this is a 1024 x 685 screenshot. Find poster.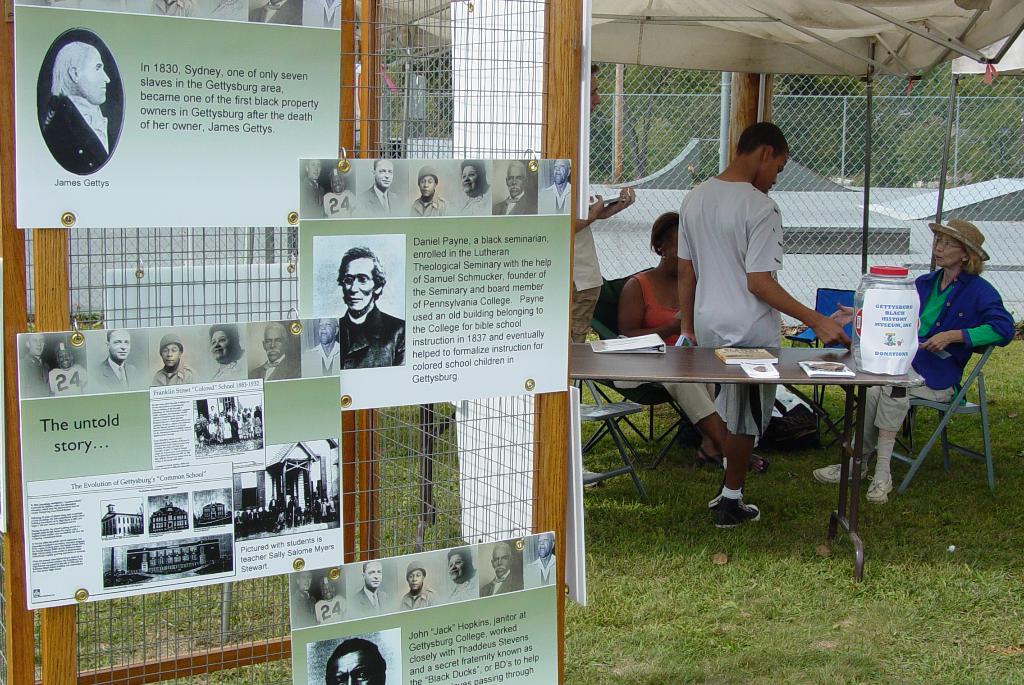
Bounding box: {"x1": 298, "y1": 160, "x2": 568, "y2": 391}.
